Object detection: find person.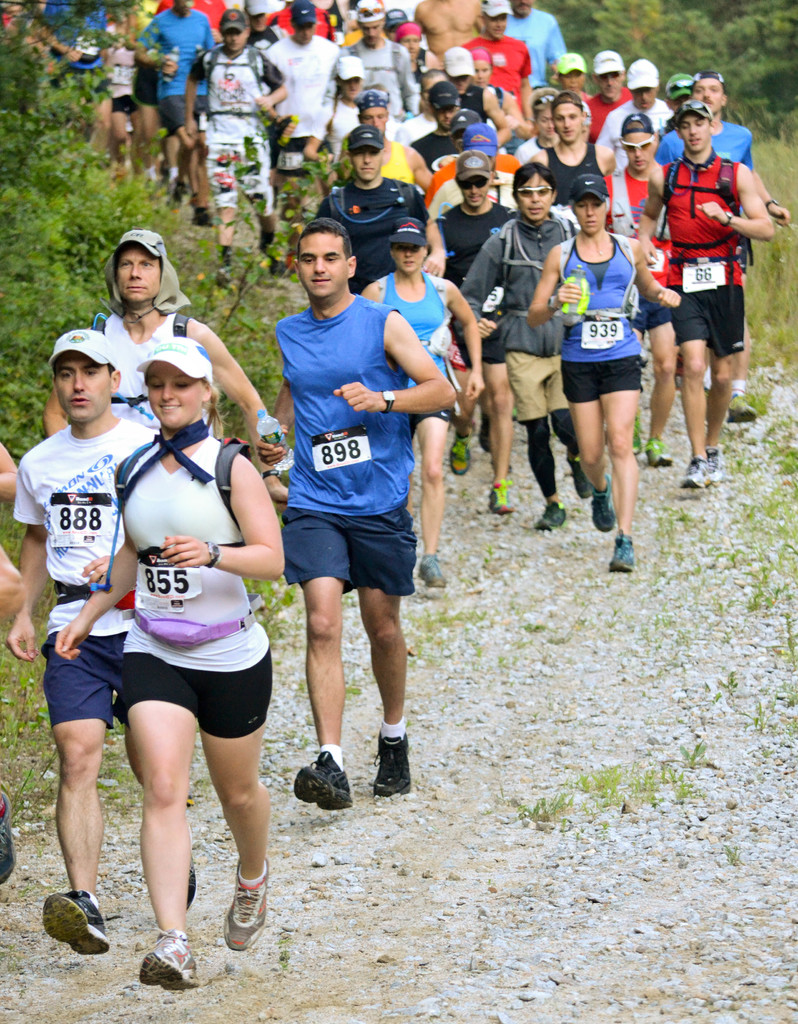
8/318/203/949.
